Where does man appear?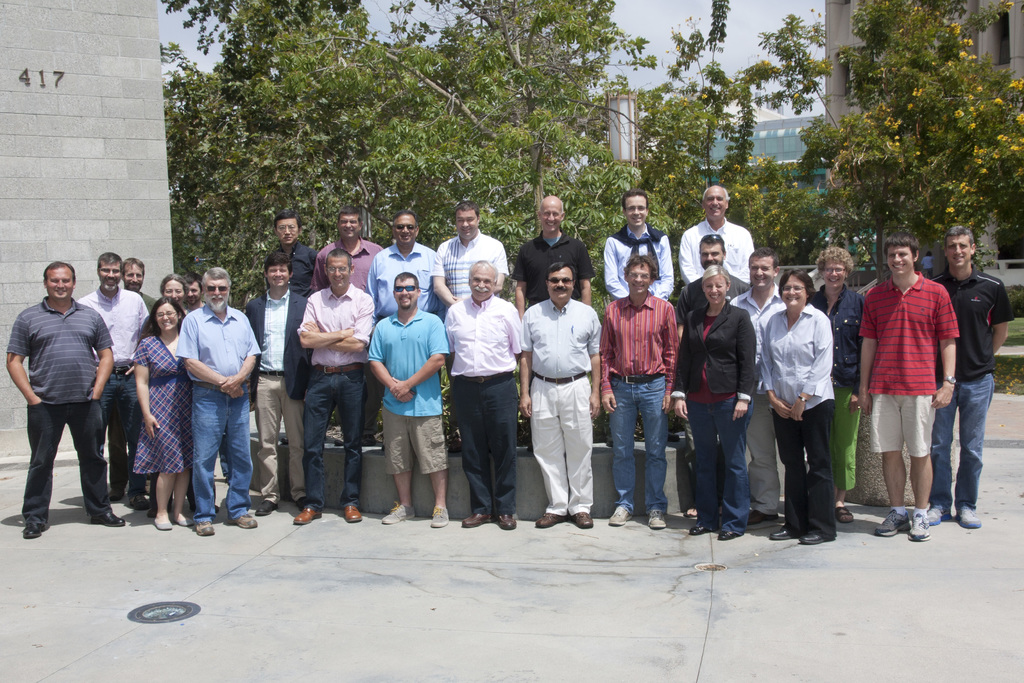
Appears at x1=678, y1=183, x2=754, y2=283.
